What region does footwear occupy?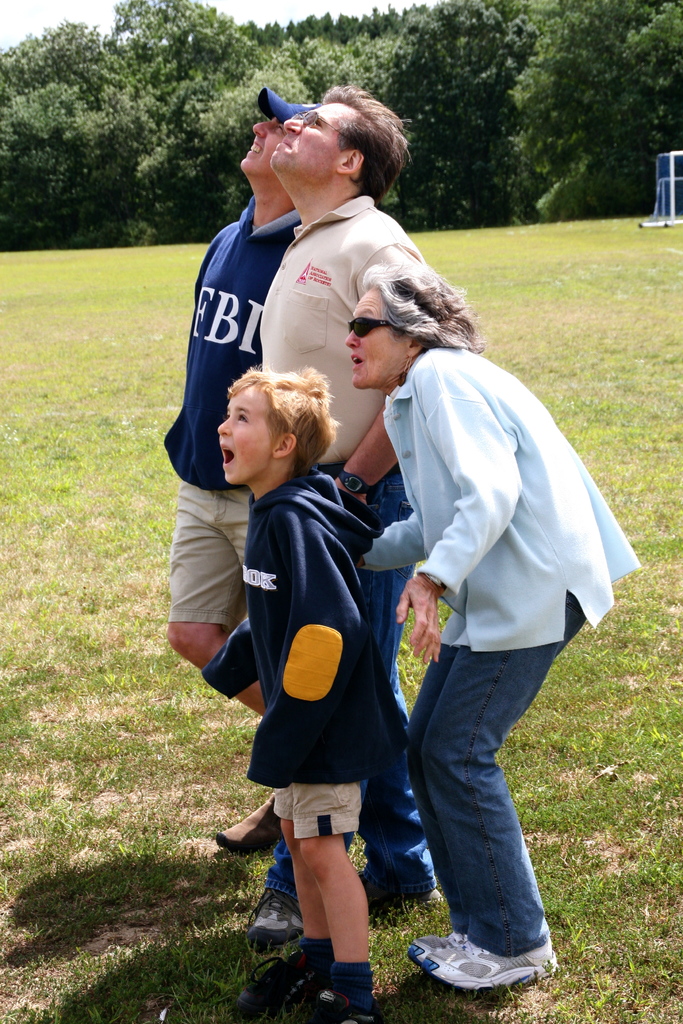
left=358, top=874, right=448, bottom=910.
